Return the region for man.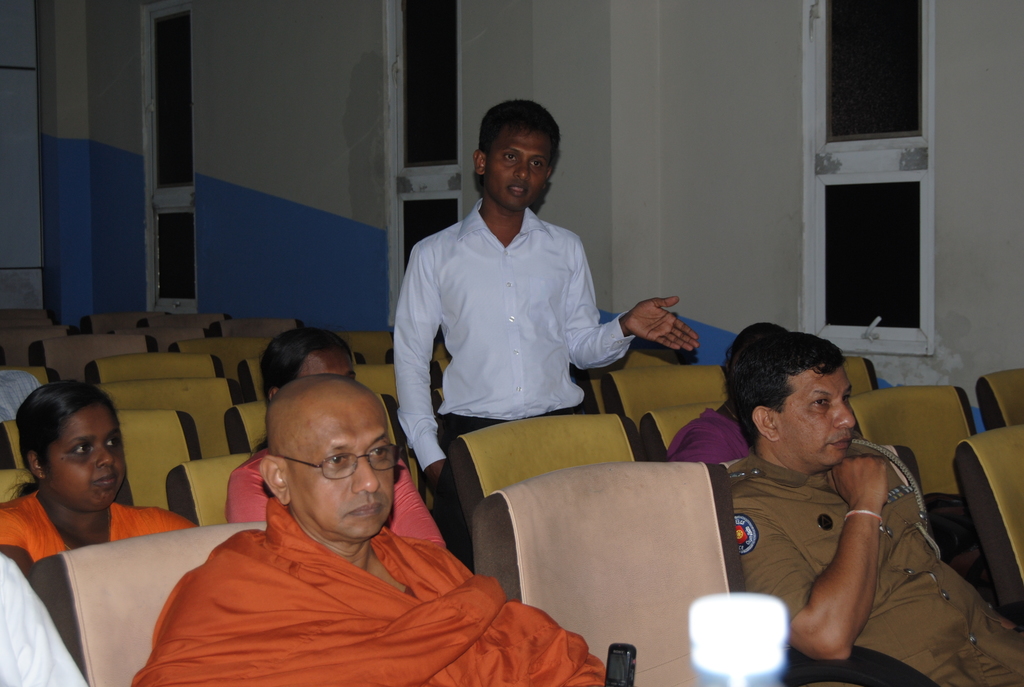
(left=719, top=336, right=1023, bottom=686).
